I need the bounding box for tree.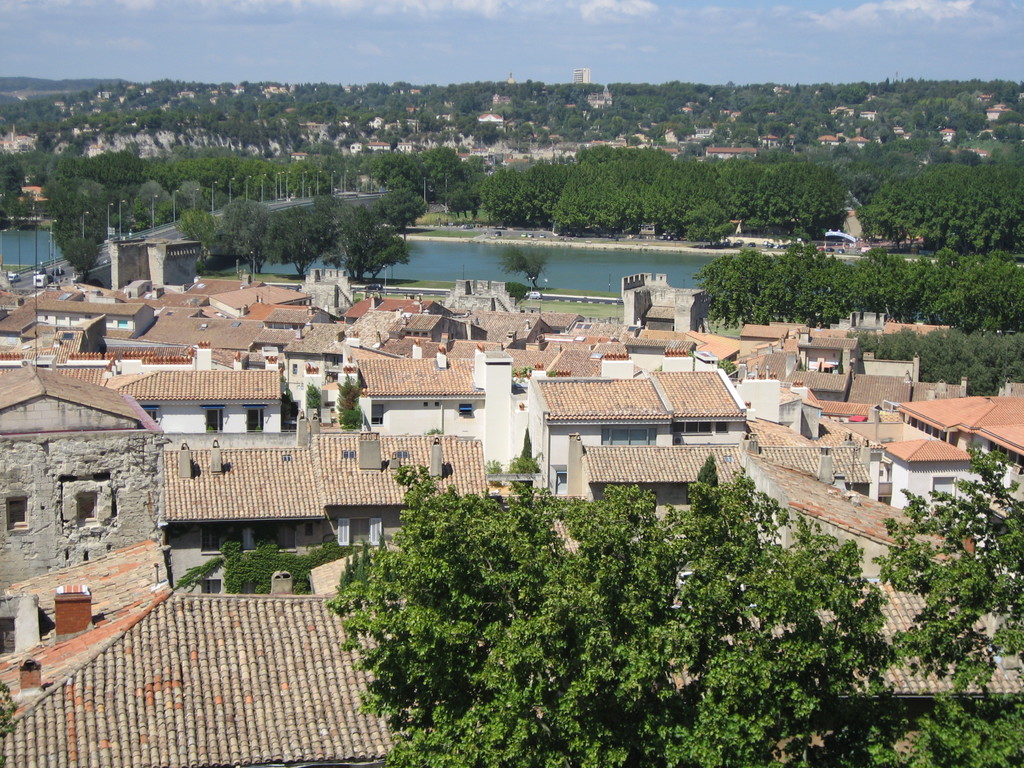
Here it is: <bbox>852, 254, 920, 320</bbox>.
